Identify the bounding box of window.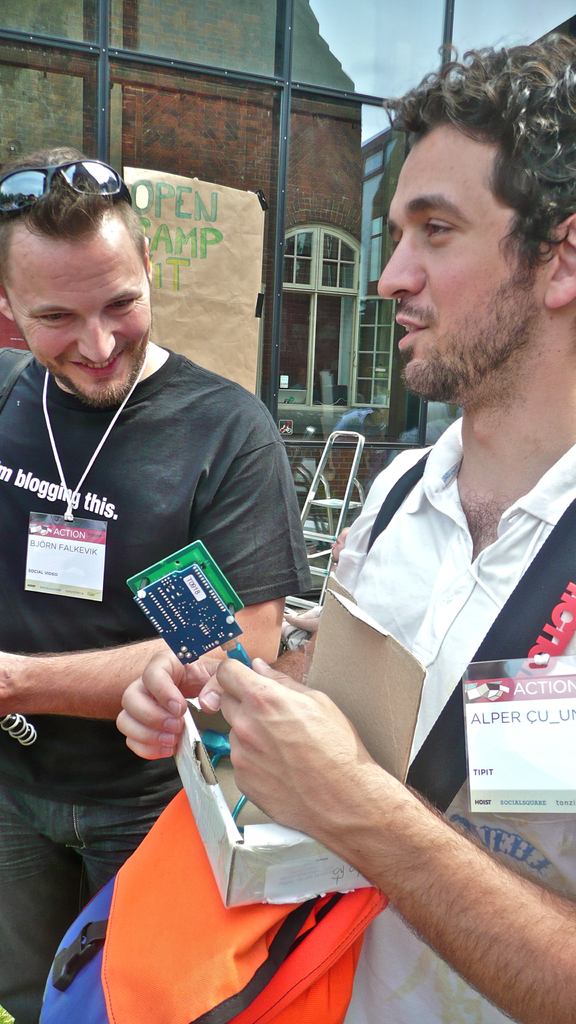
bbox=[269, 230, 425, 418].
